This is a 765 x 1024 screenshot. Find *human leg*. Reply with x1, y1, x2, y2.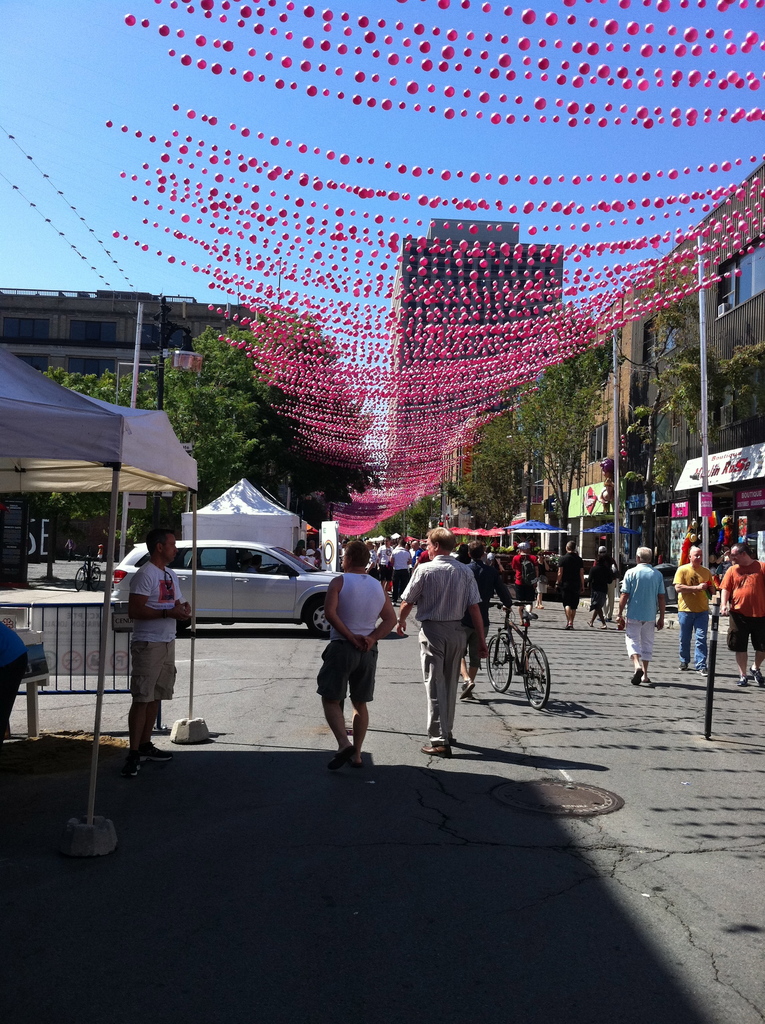
632, 610, 656, 680.
